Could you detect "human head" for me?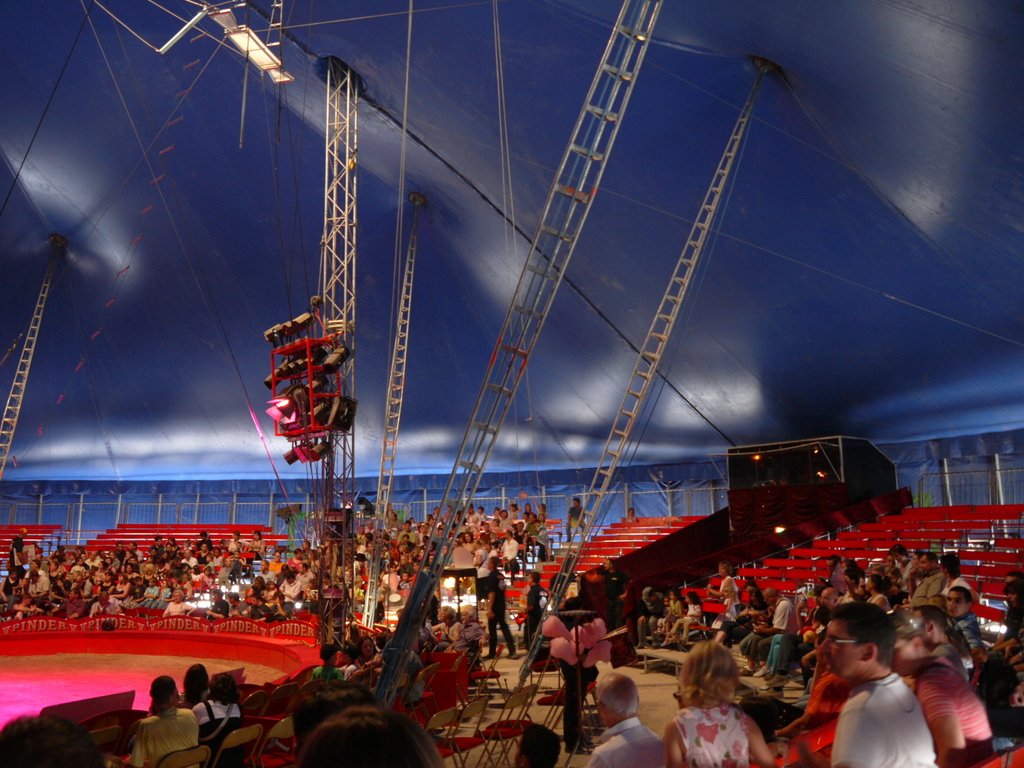
Detection result: (30,569,40,583).
